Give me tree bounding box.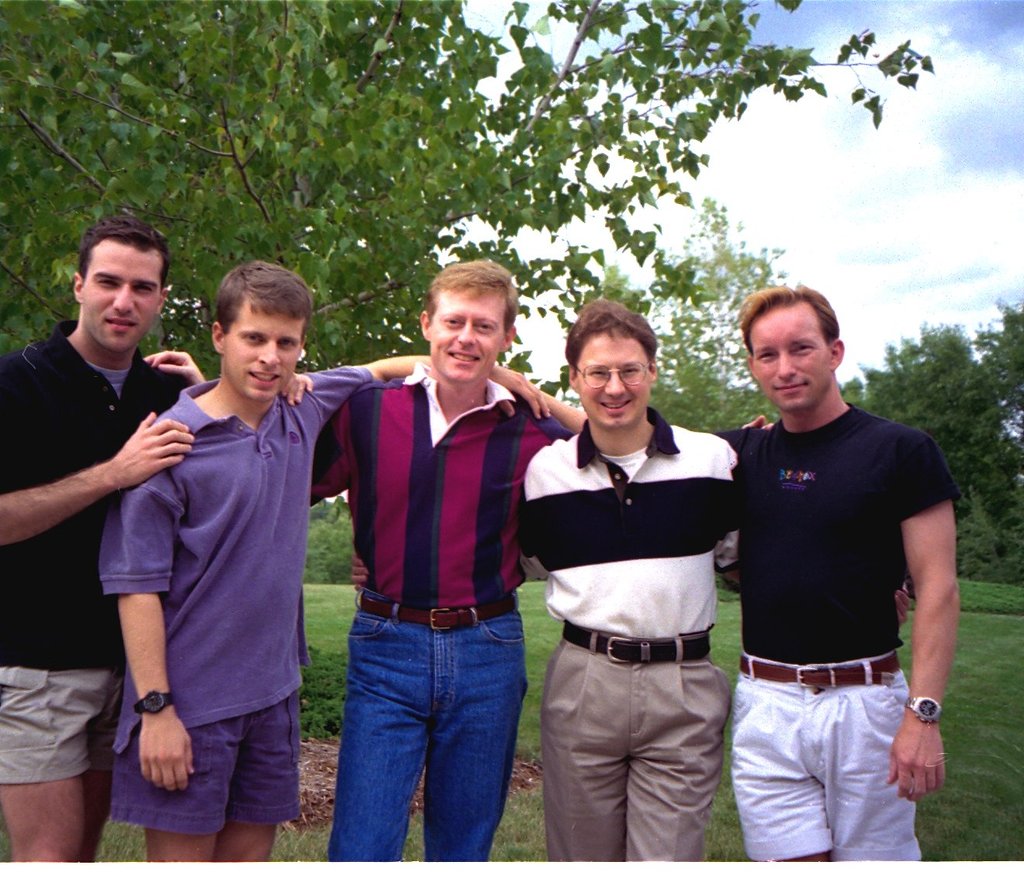
835,296,1023,594.
